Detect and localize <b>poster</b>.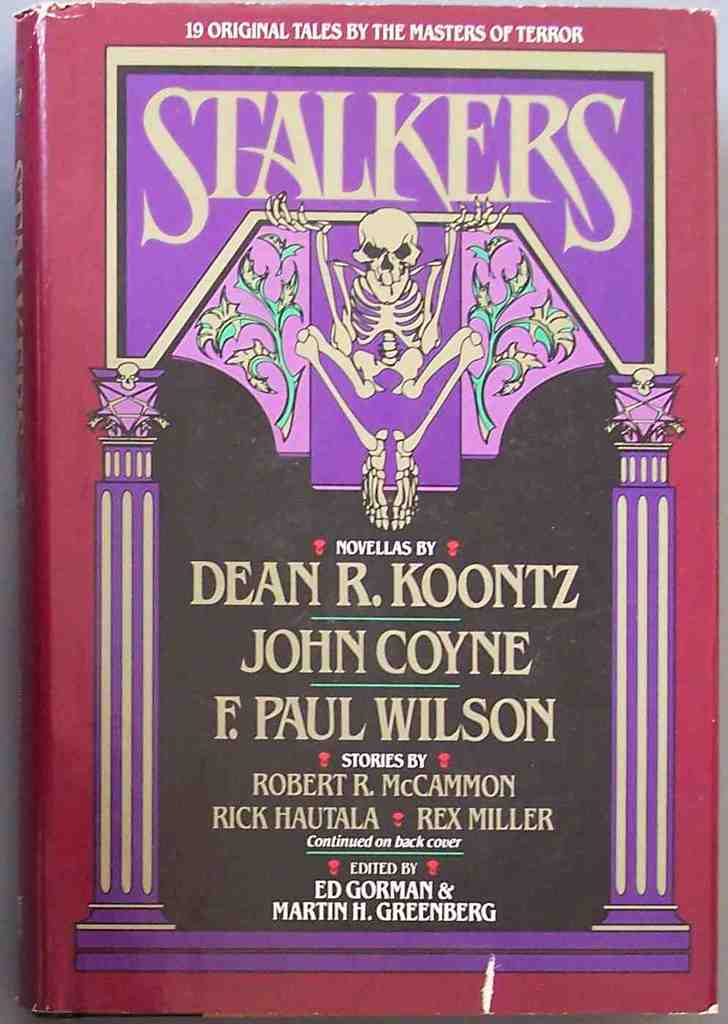
Localized at 38, 4, 721, 1014.
